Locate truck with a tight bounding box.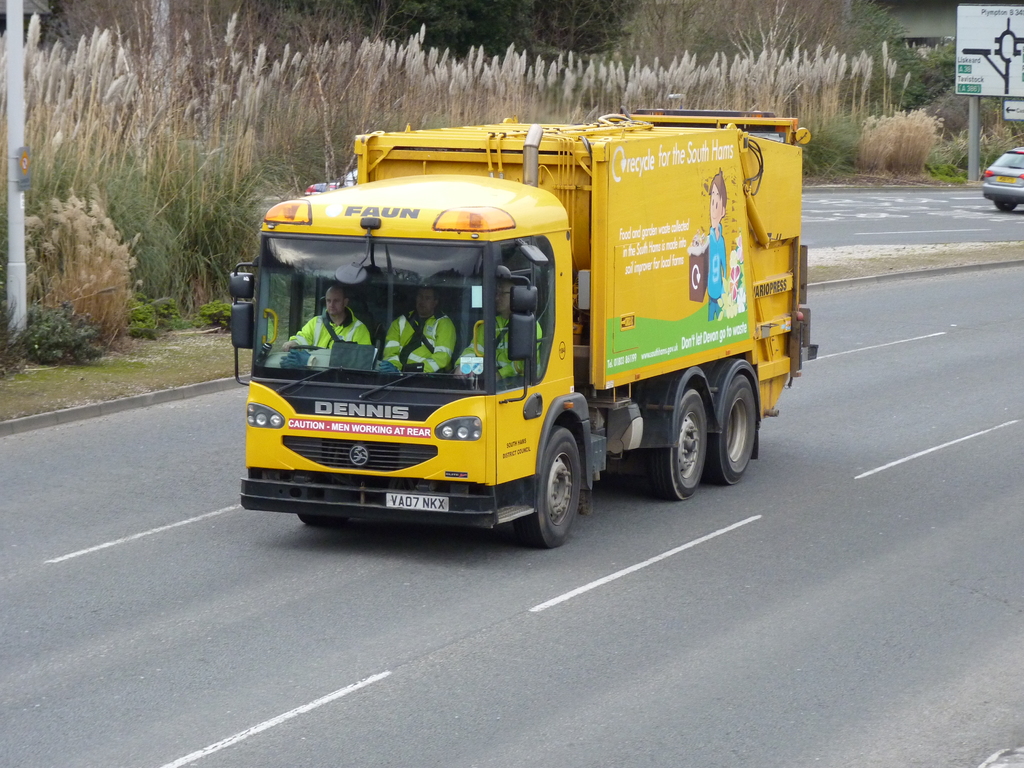
left=245, top=103, right=807, bottom=557.
